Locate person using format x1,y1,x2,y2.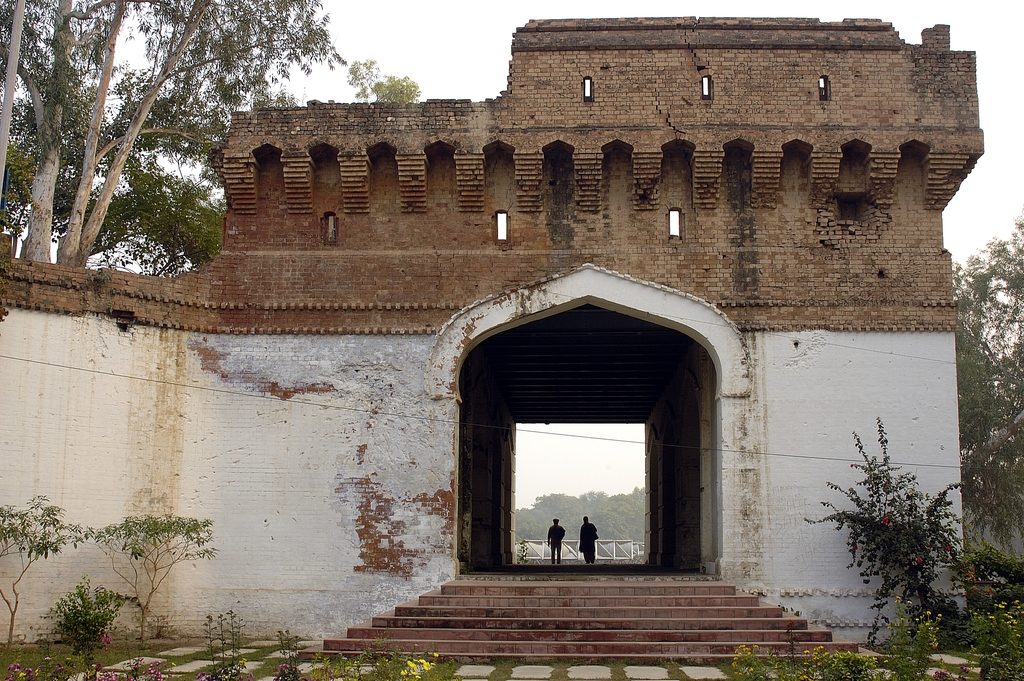
579,515,599,568.
